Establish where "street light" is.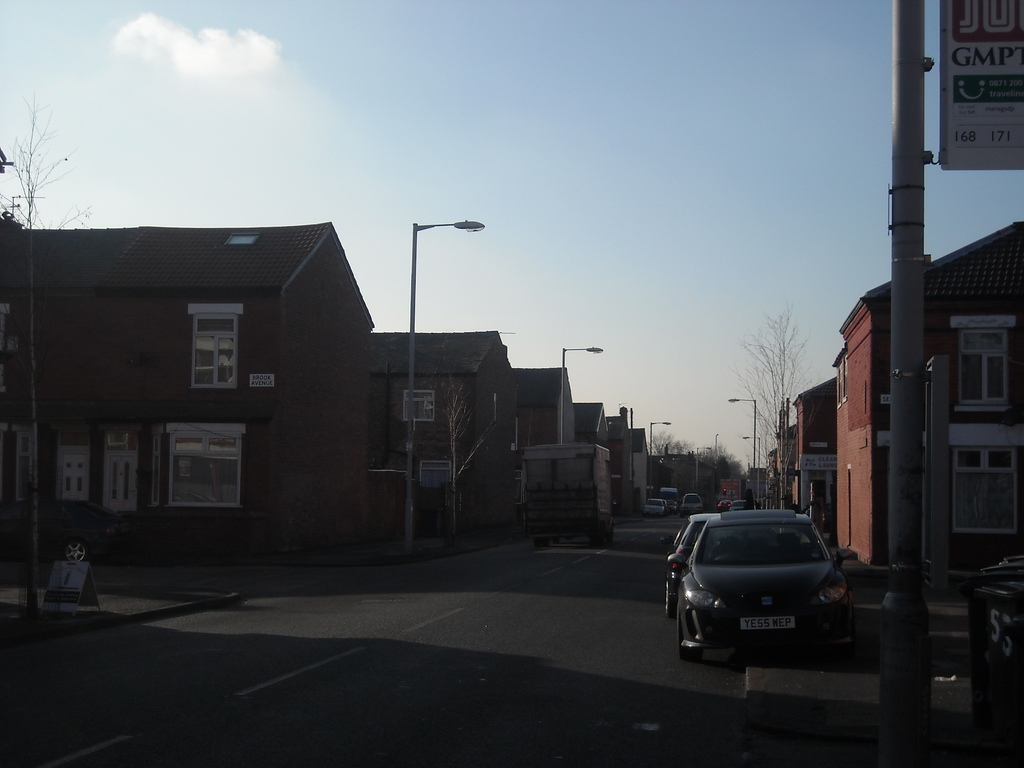
Established at [694,445,708,492].
